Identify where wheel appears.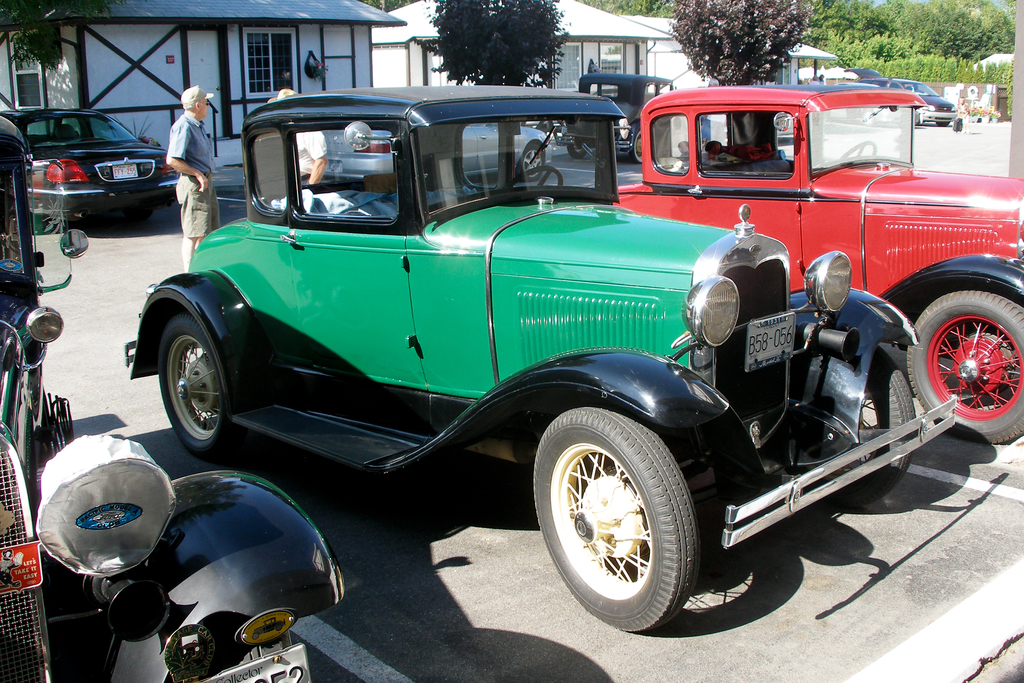
Appears at [x1=623, y1=120, x2=644, y2=165].
